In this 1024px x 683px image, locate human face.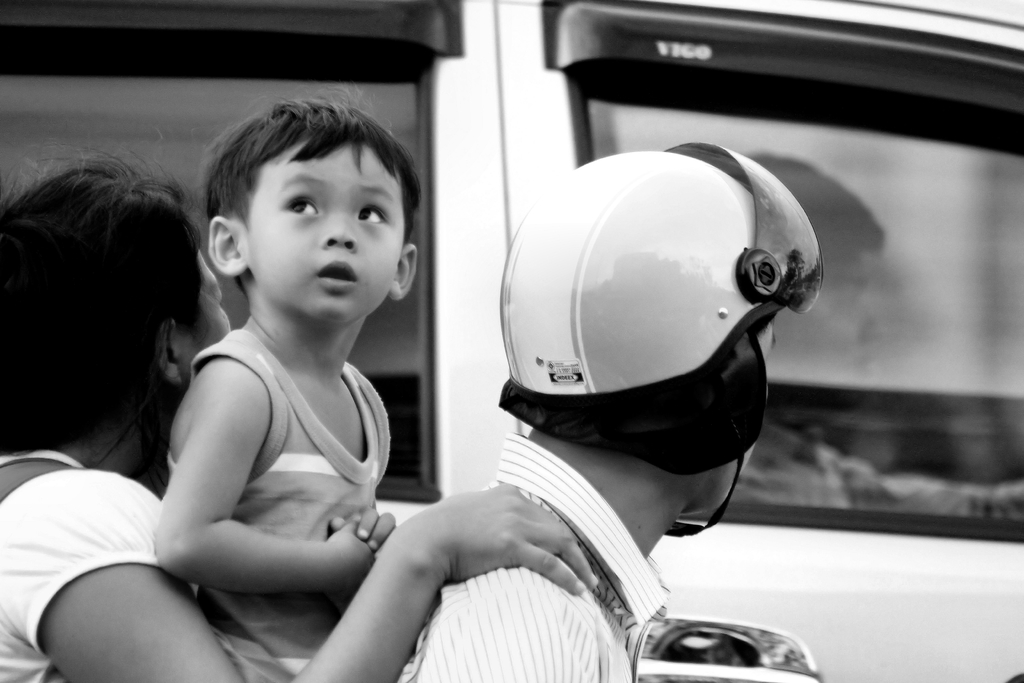
Bounding box: [left=245, top=131, right=409, bottom=319].
